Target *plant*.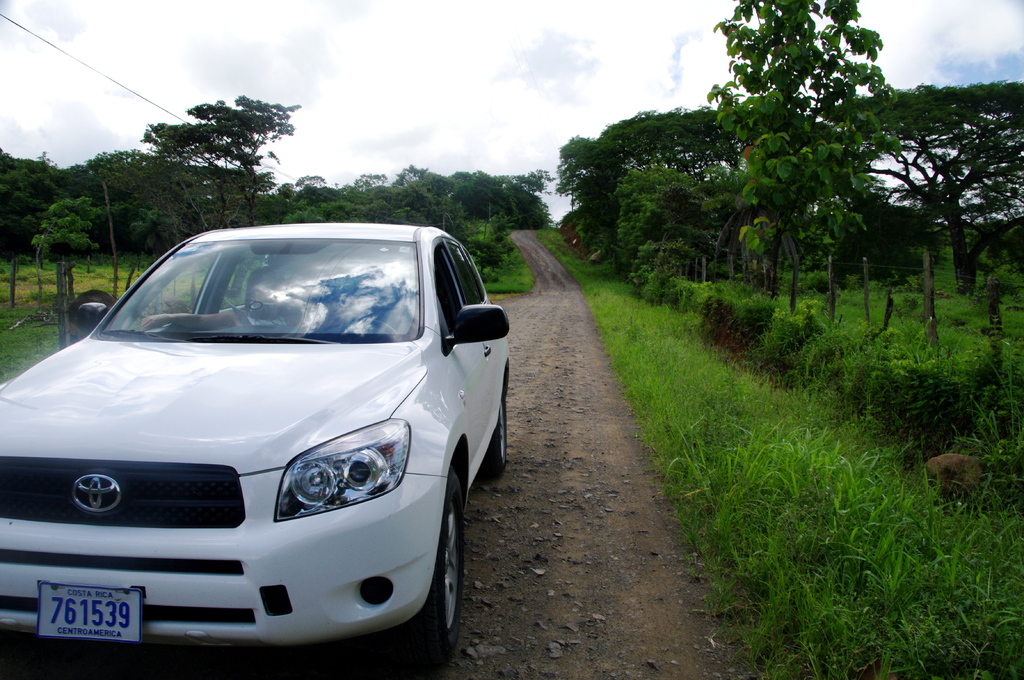
Target region: rect(532, 221, 1023, 679).
